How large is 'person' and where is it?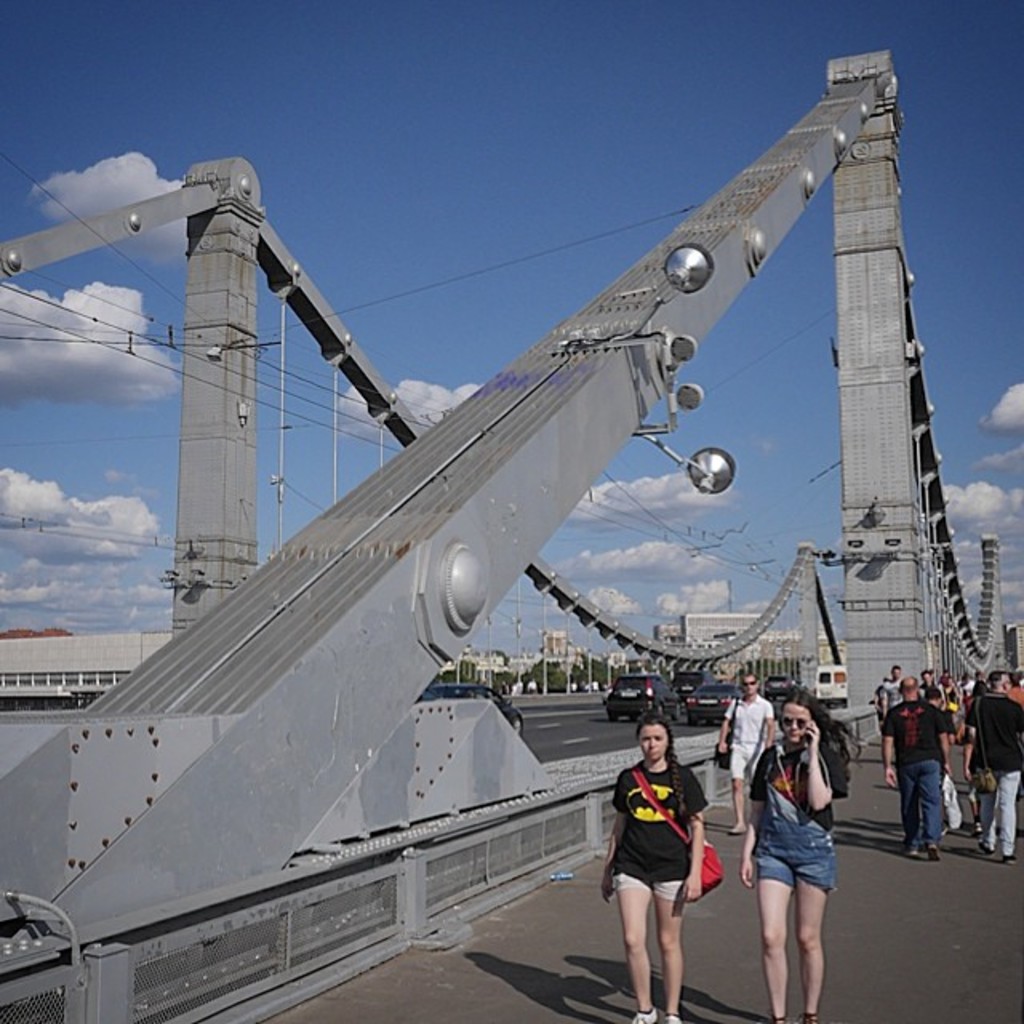
Bounding box: bbox=(744, 691, 842, 1021).
